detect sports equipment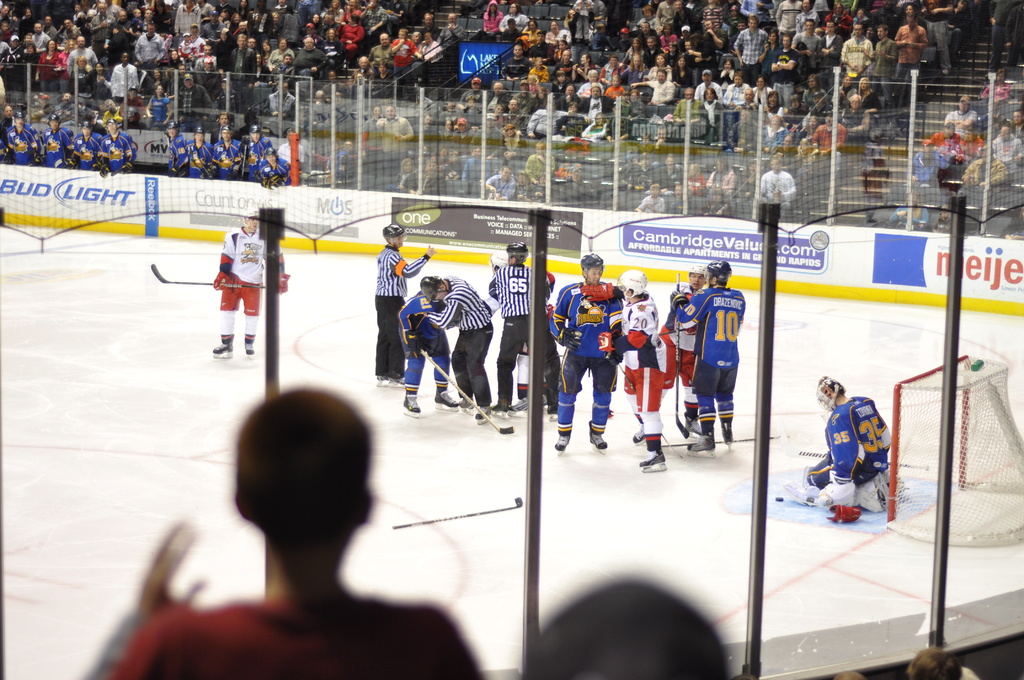
box(616, 271, 651, 304)
